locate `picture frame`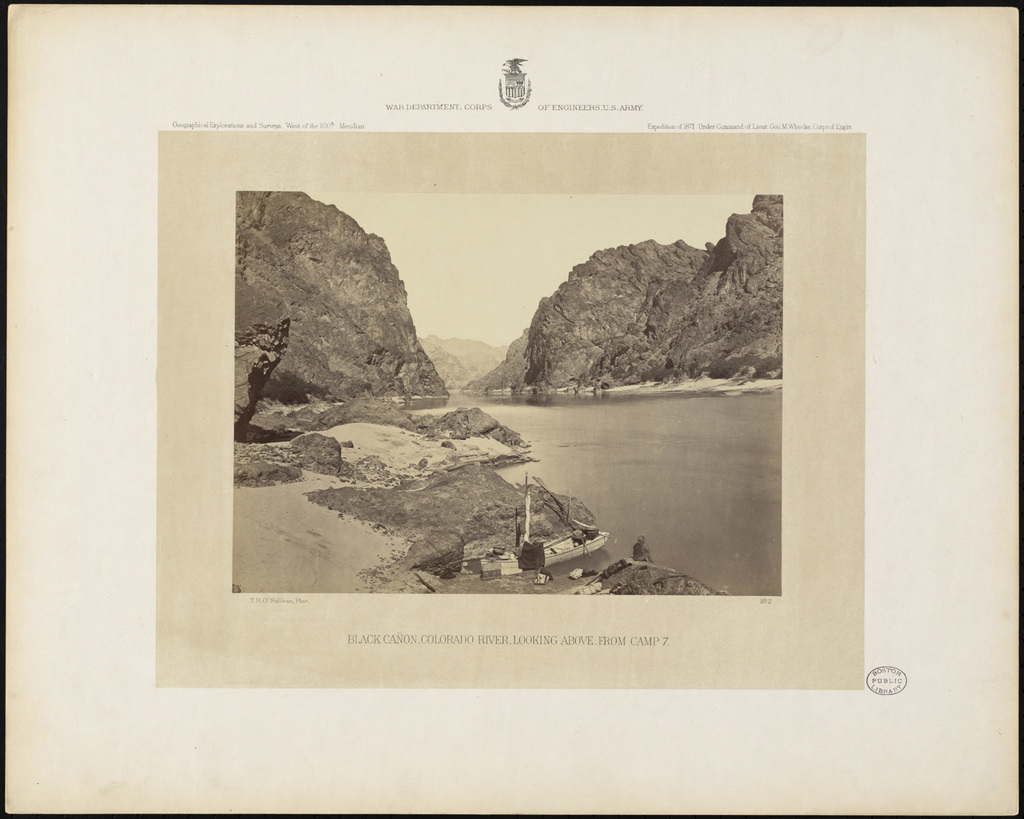
[x1=153, y1=123, x2=871, y2=689]
